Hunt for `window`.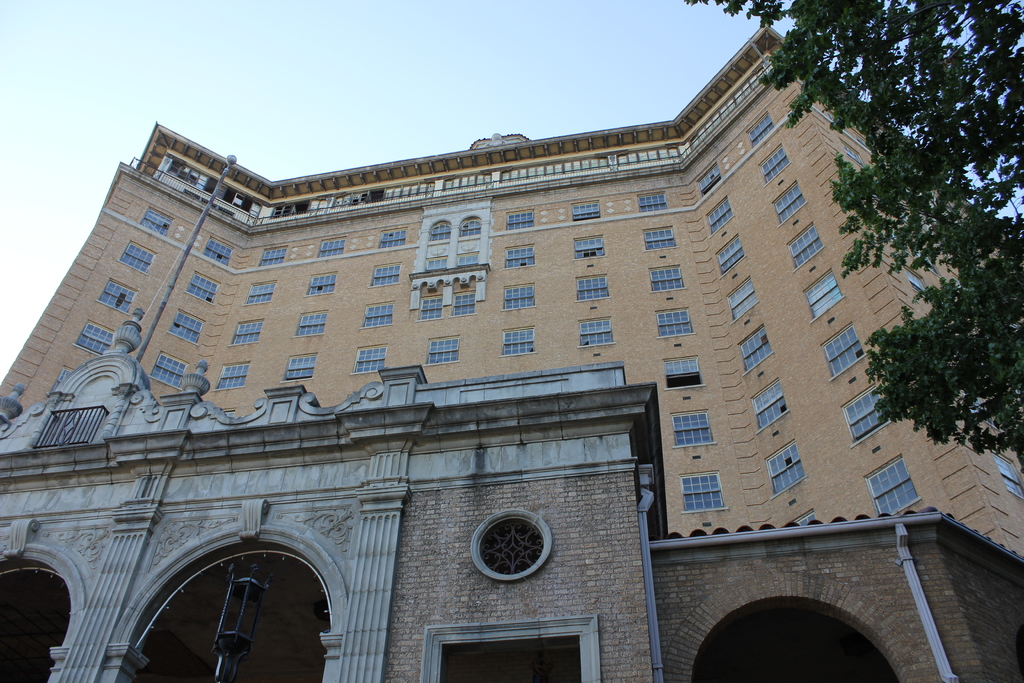
Hunted down at [292, 309, 325, 340].
